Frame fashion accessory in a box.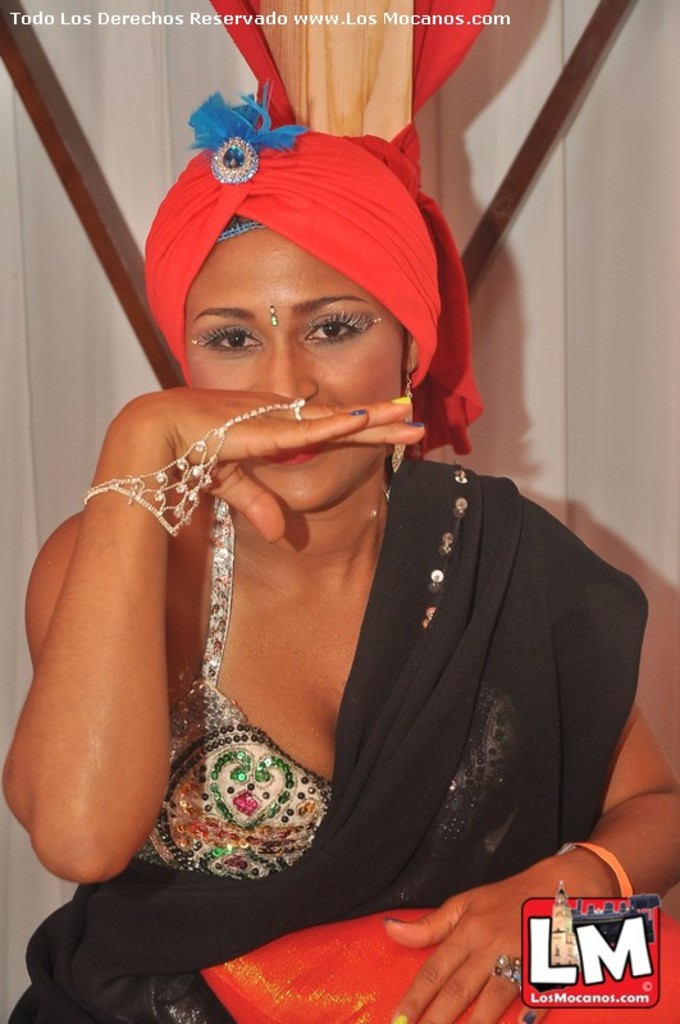
(x1=79, y1=396, x2=309, y2=543).
